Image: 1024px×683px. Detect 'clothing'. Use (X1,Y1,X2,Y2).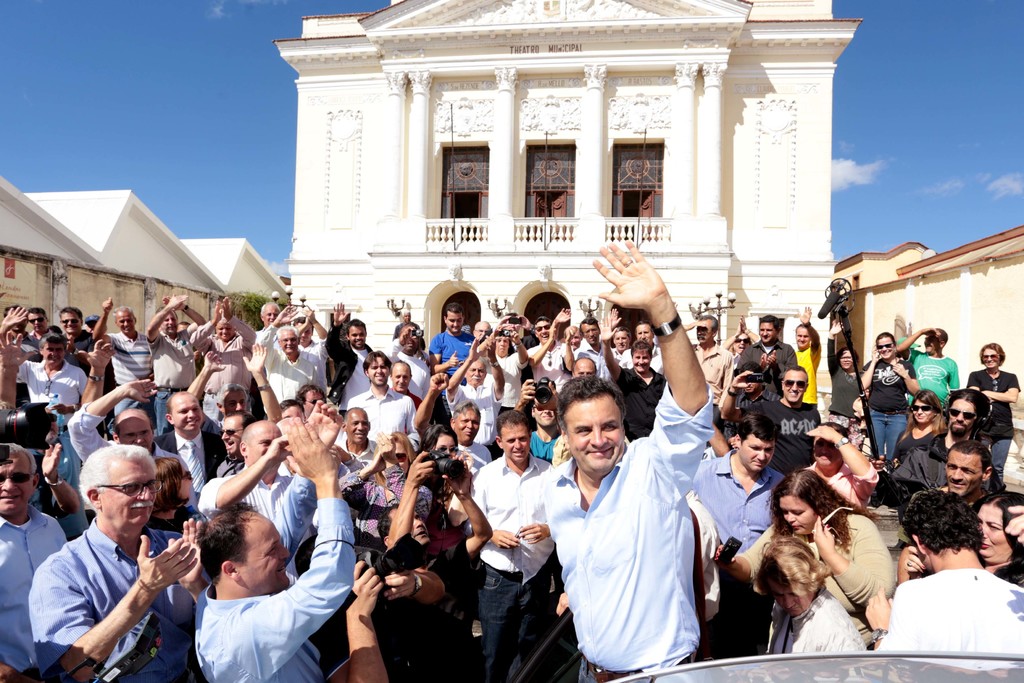
(727,388,767,438).
